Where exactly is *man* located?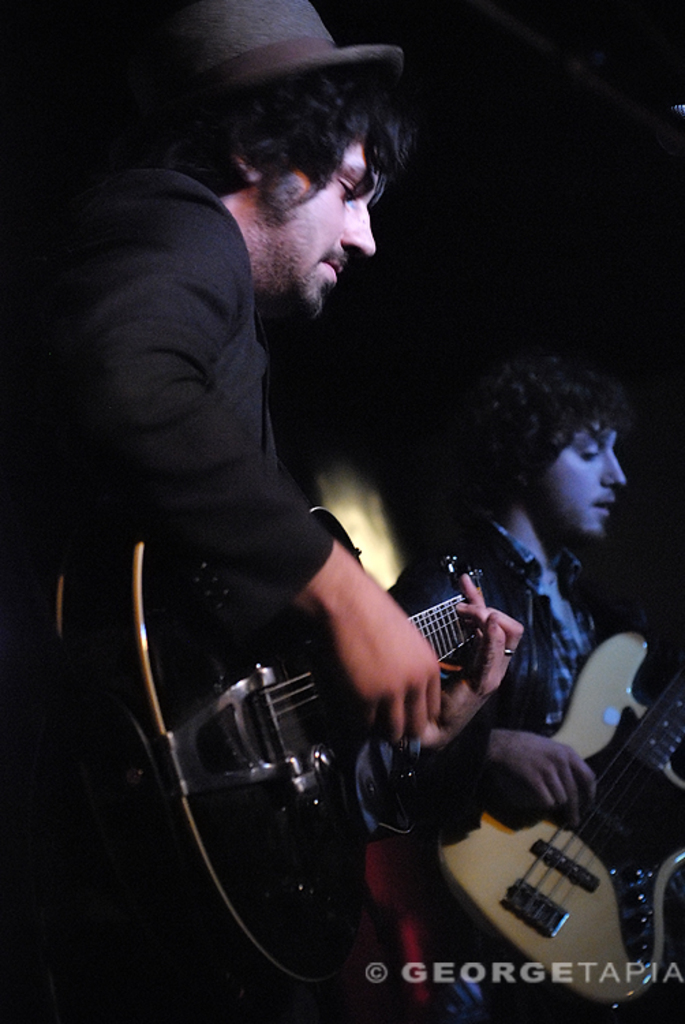
Its bounding box is (left=42, top=79, right=456, bottom=822).
